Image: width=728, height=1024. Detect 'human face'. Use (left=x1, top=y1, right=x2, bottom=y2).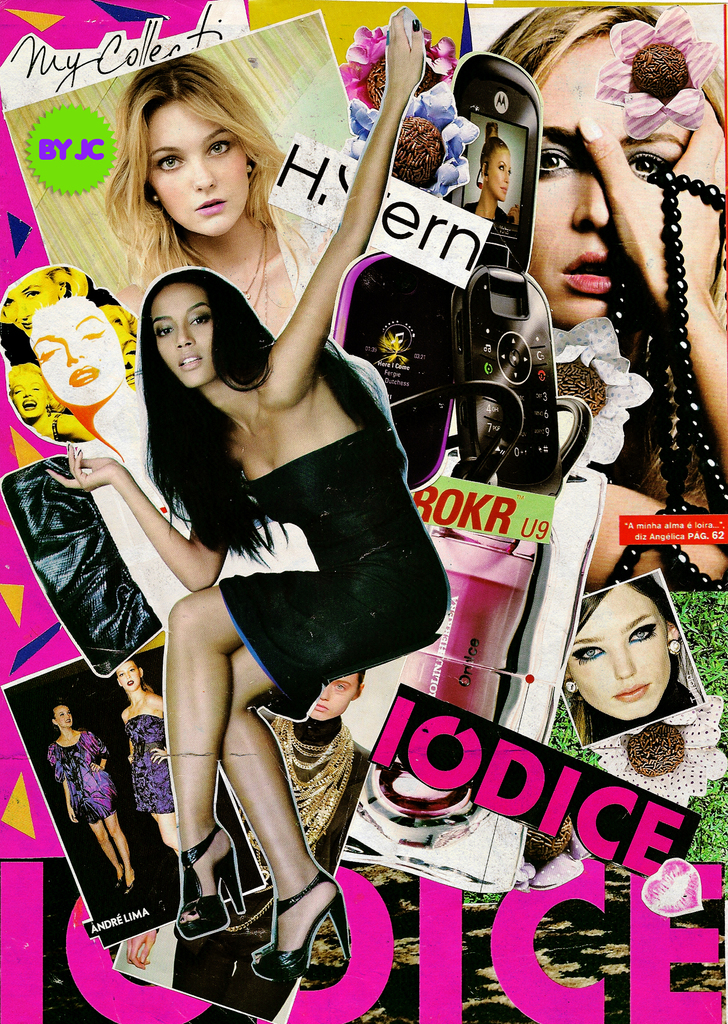
(left=535, top=30, right=693, bottom=333).
